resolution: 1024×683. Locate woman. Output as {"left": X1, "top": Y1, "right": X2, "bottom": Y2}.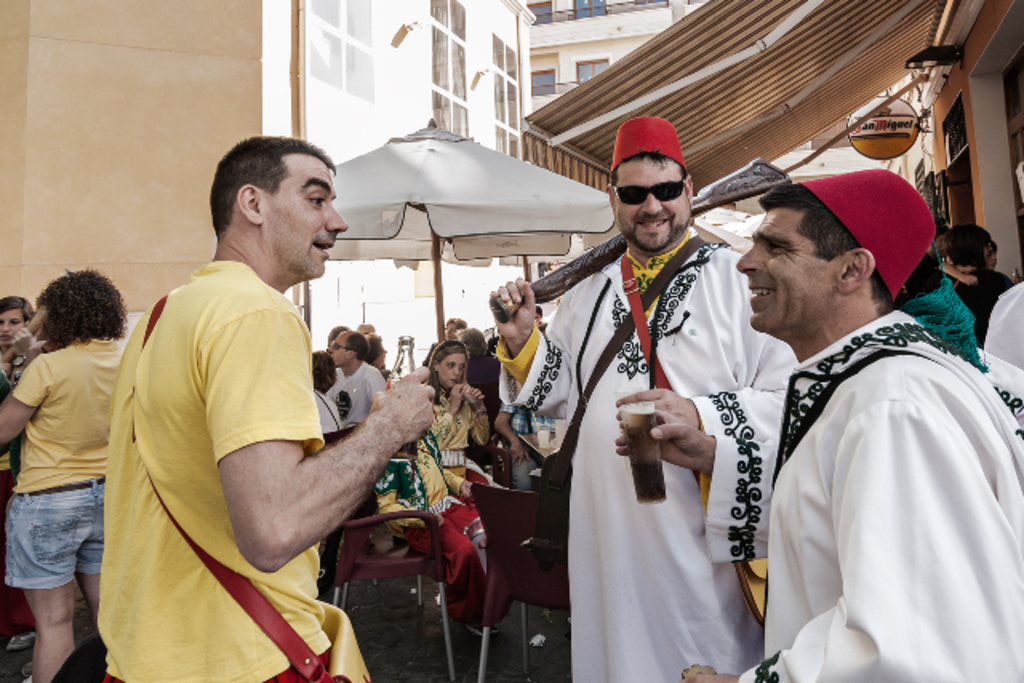
{"left": 416, "top": 336, "right": 486, "bottom": 496}.
